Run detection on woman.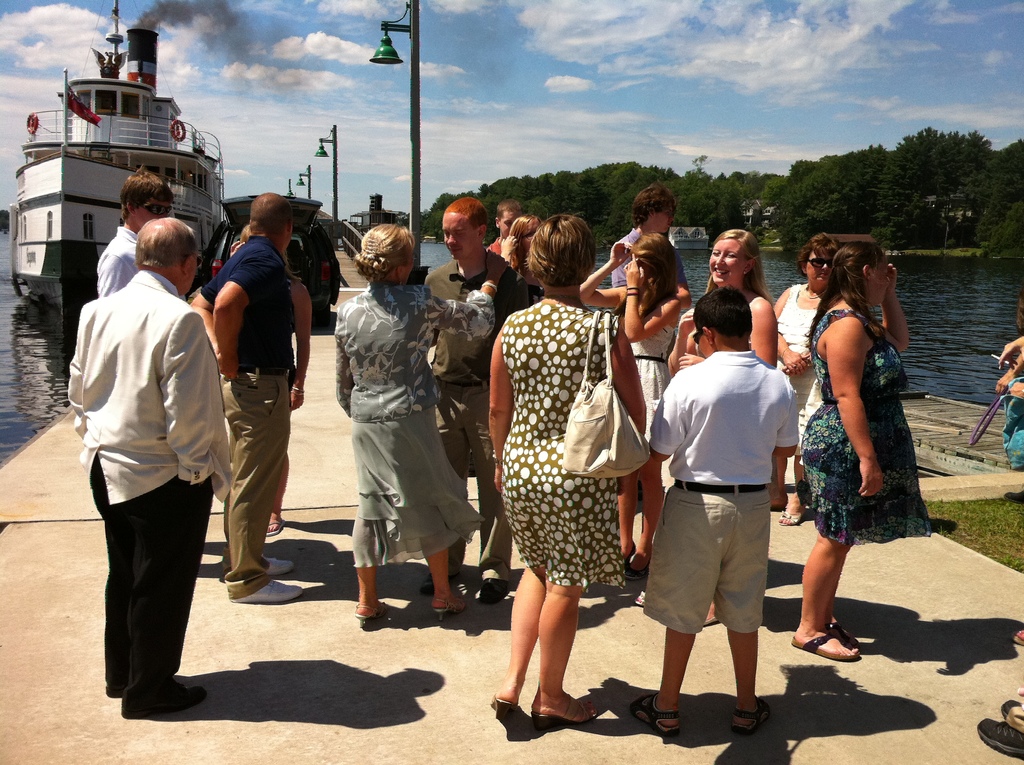
Result: locate(579, 237, 682, 580).
